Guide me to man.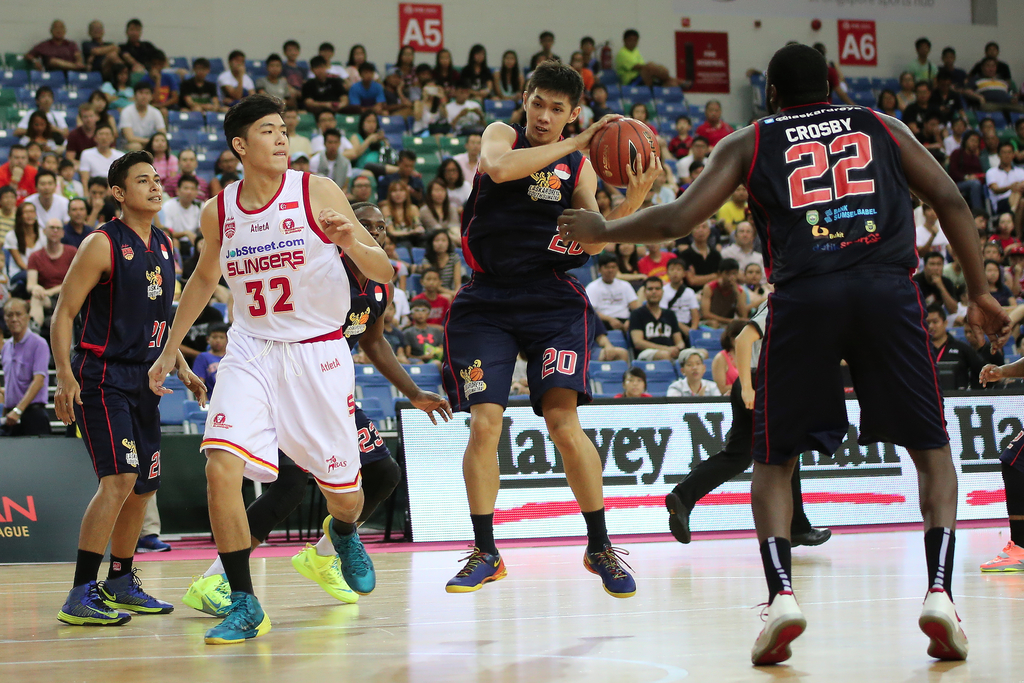
Guidance: 977 42 1004 76.
